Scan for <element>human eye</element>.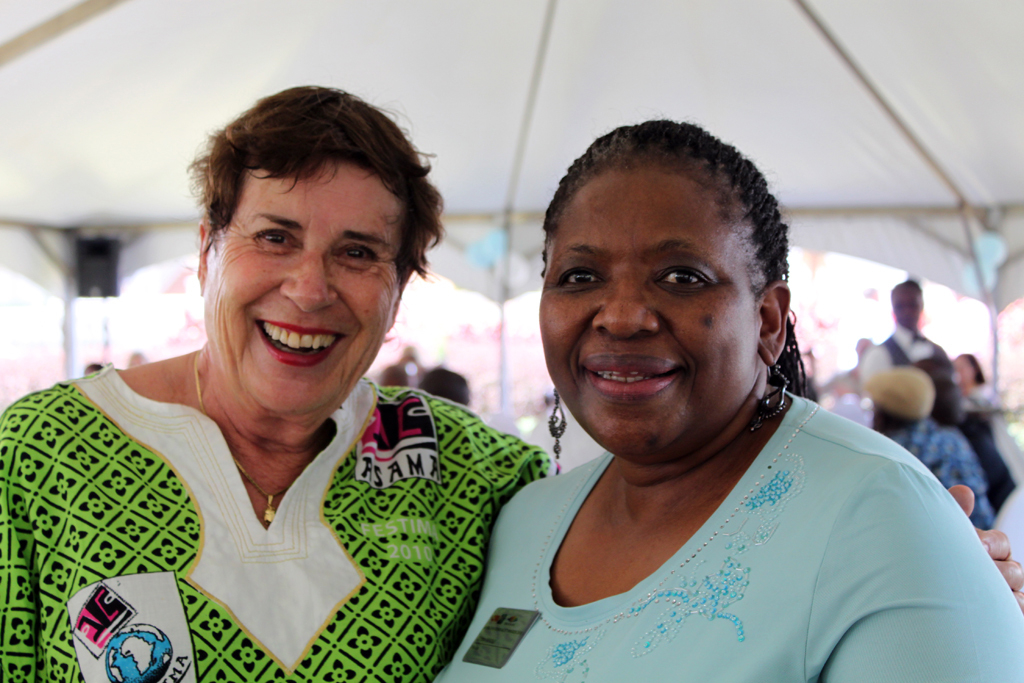
Scan result: pyautogui.locateOnScreen(250, 229, 299, 253).
